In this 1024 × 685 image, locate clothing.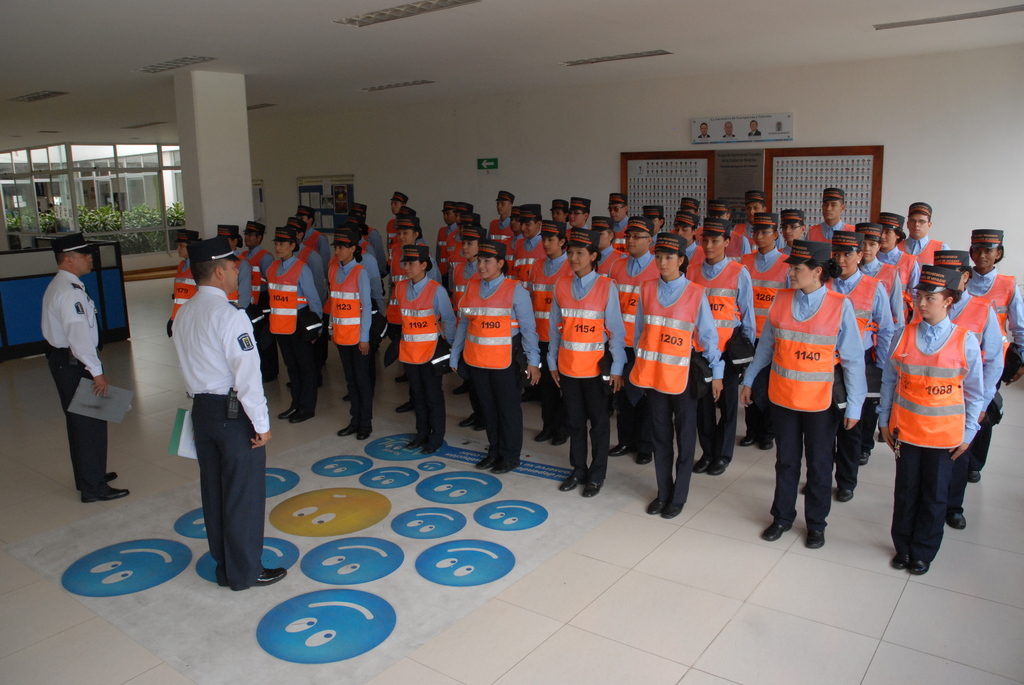
Bounding box: (870,244,923,304).
